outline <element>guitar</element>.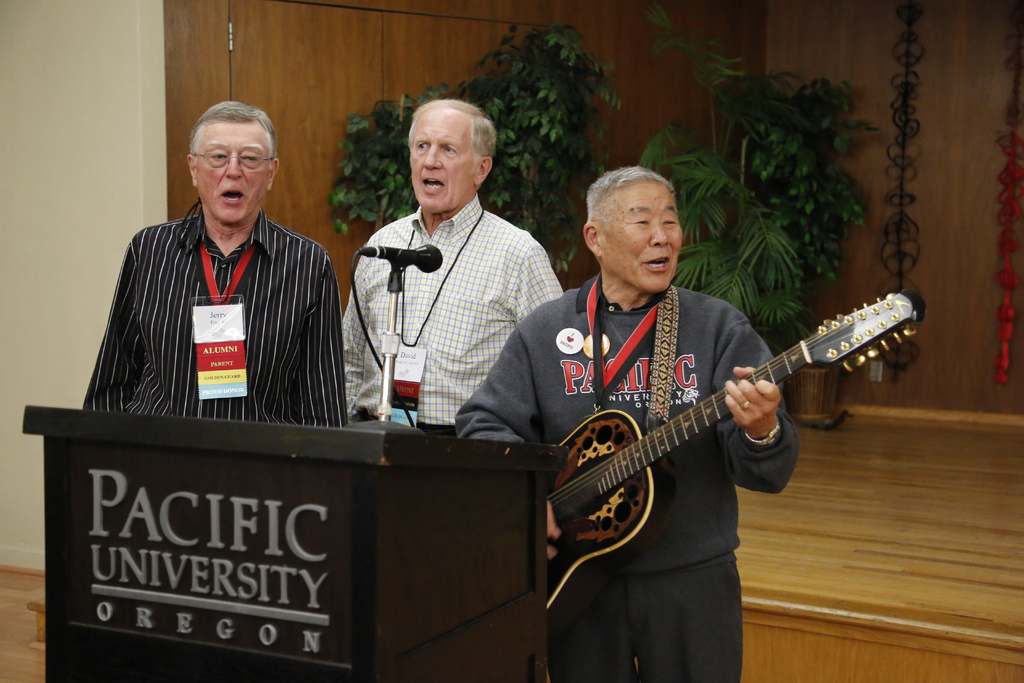
Outline: left=541, top=286, right=922, bottom=609.
